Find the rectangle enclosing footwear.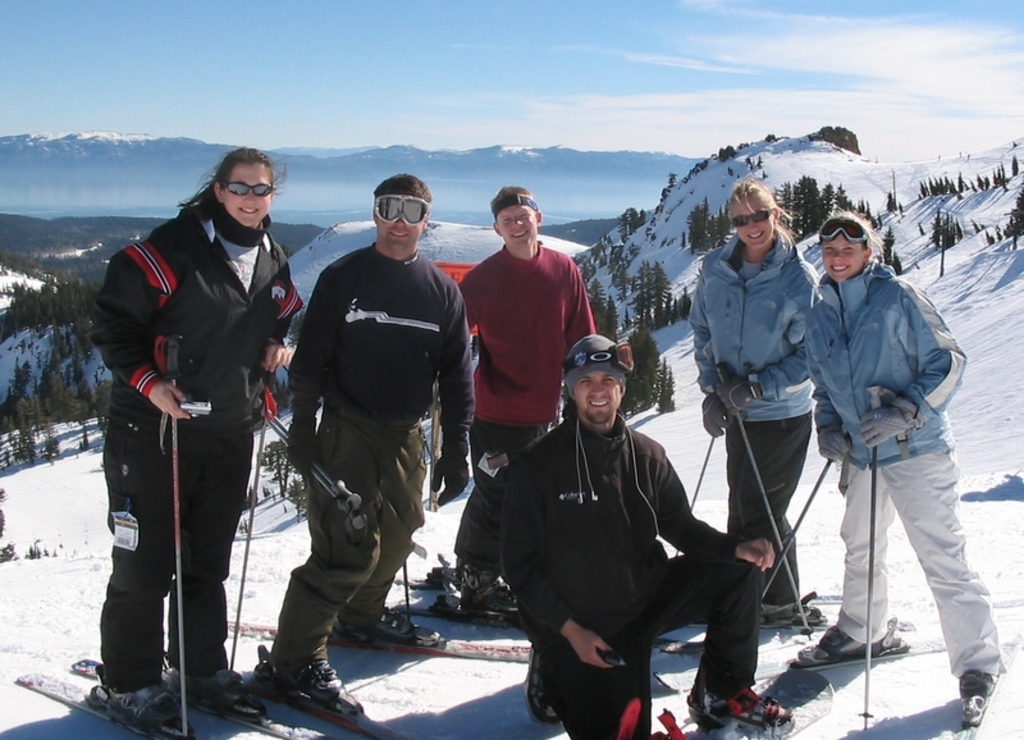
461, 568, 520, 617.
